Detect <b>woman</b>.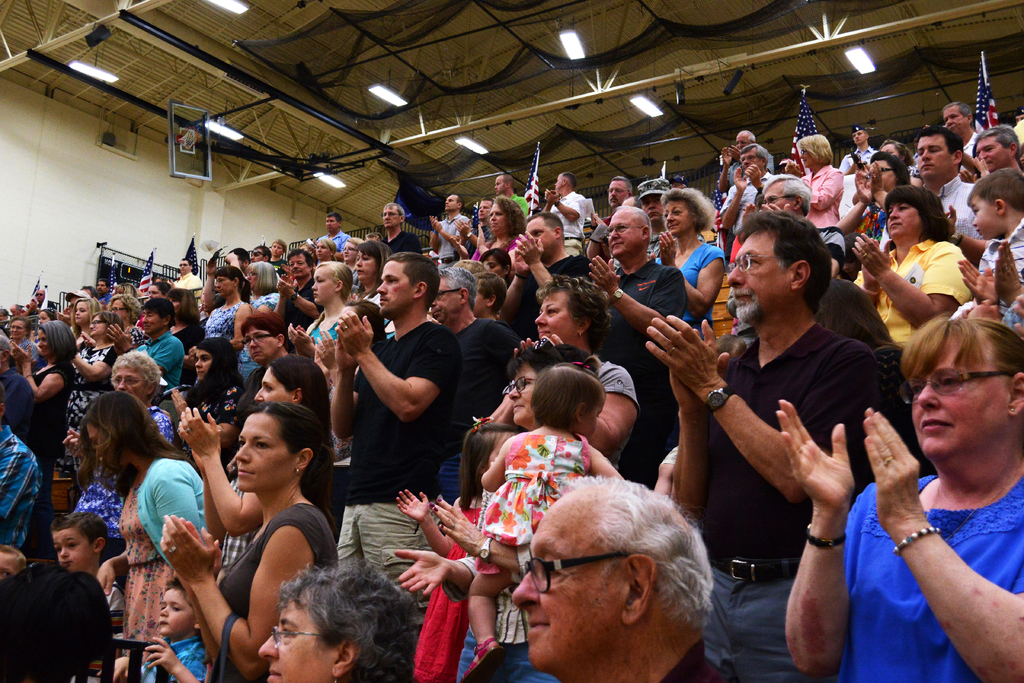
Detected at [291,263,365,395].
